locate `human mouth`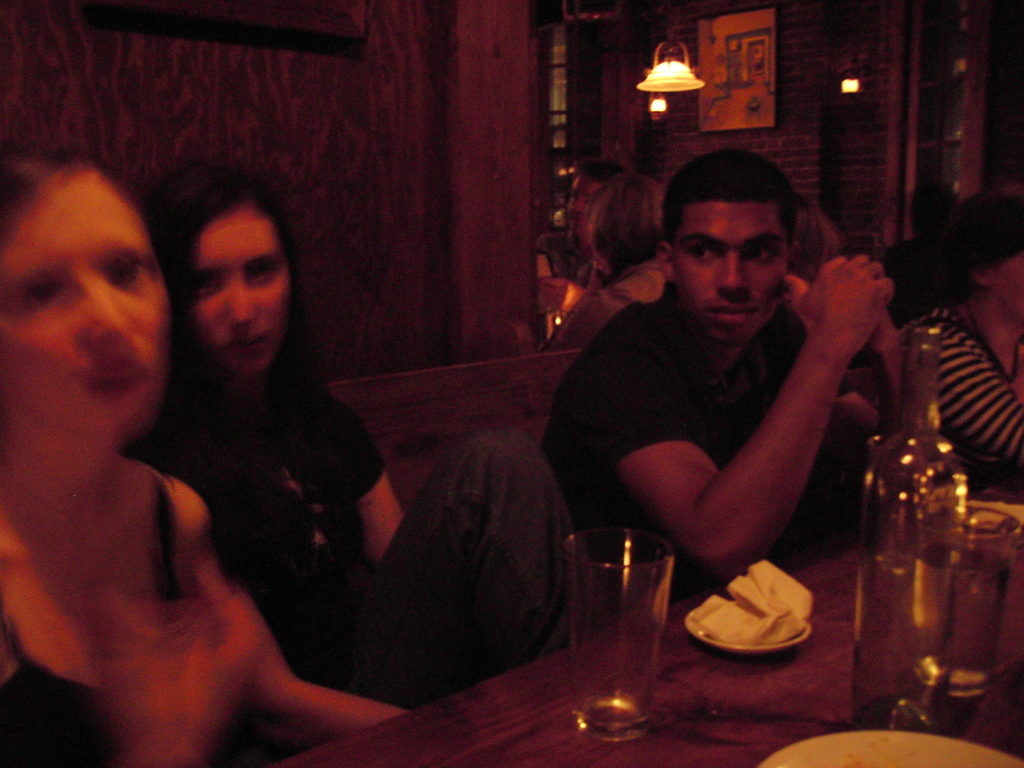
(105,371,139,389)
